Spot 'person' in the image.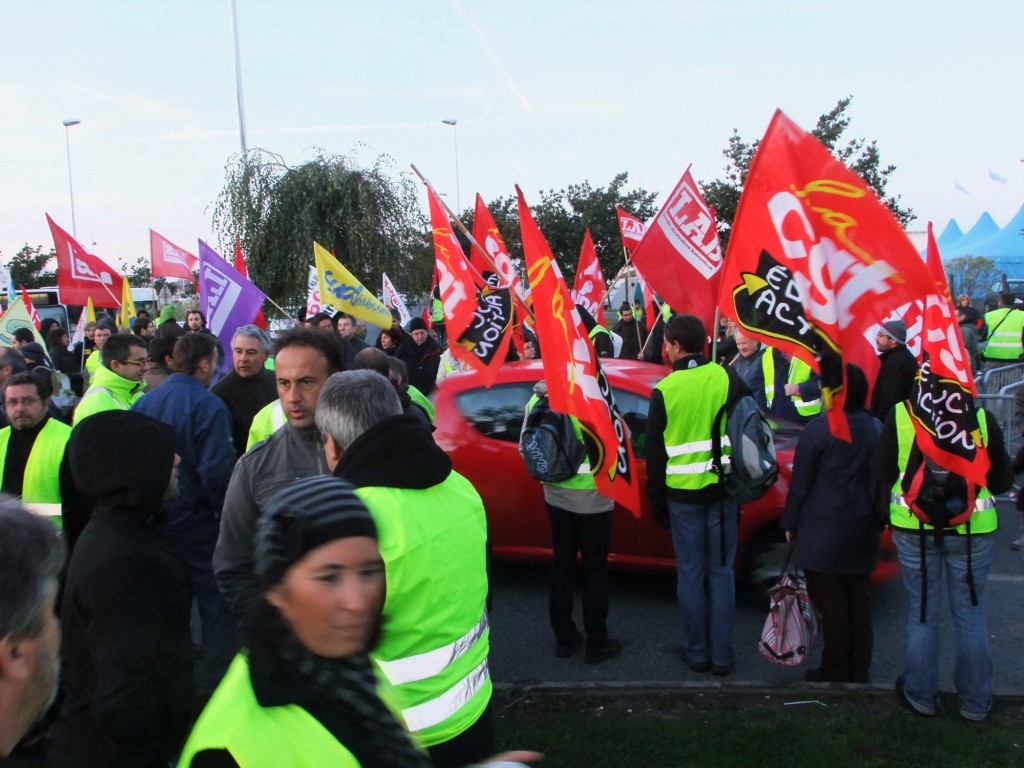
'person' found at pyautogui.locateOnScreen(950, 306, 981, 373).
